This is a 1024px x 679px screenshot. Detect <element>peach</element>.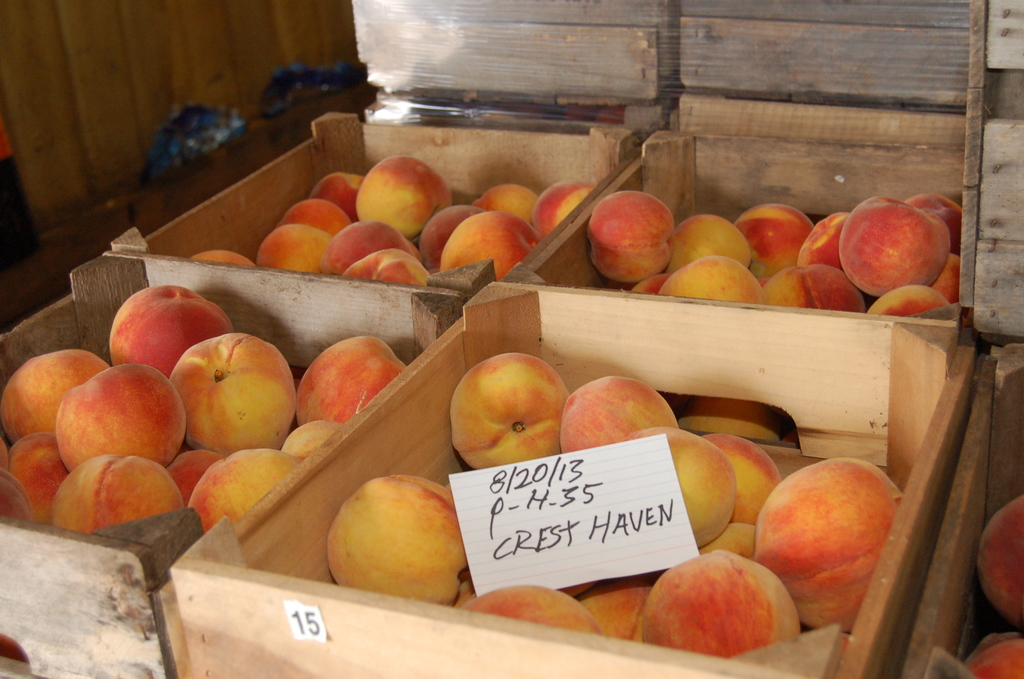
(976,491,1023,626).
